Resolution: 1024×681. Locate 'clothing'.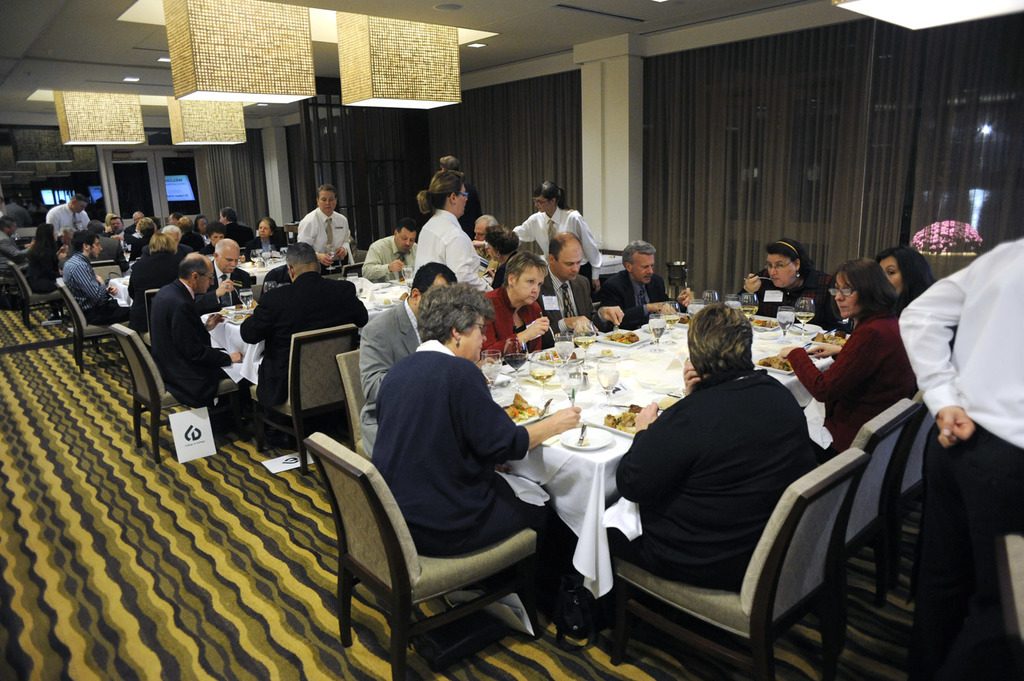
(58,255,133,320).
